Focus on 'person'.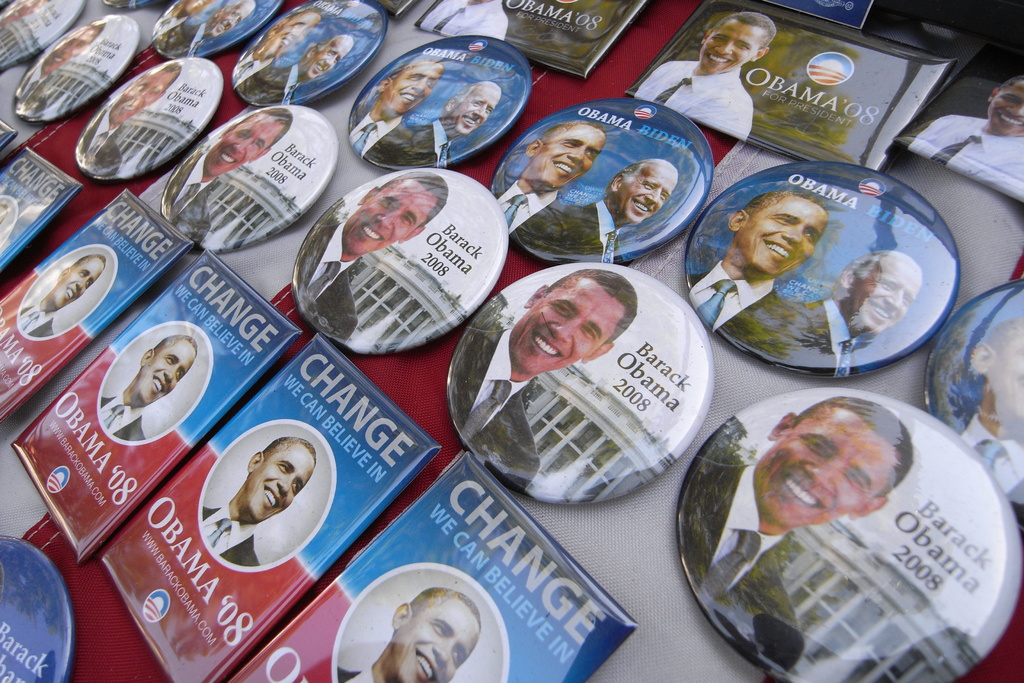
Focused at rect(907, 76, 1023, 208).
